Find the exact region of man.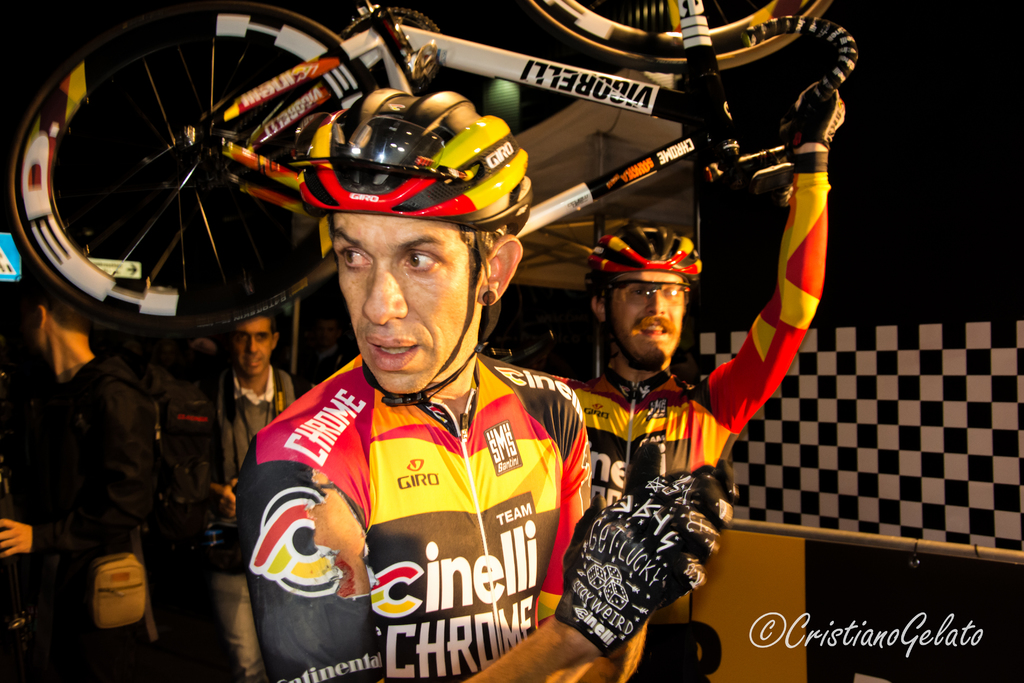
Exact region: {"left": 558, "top": 78, "right": 844, "bottom": 682}.
